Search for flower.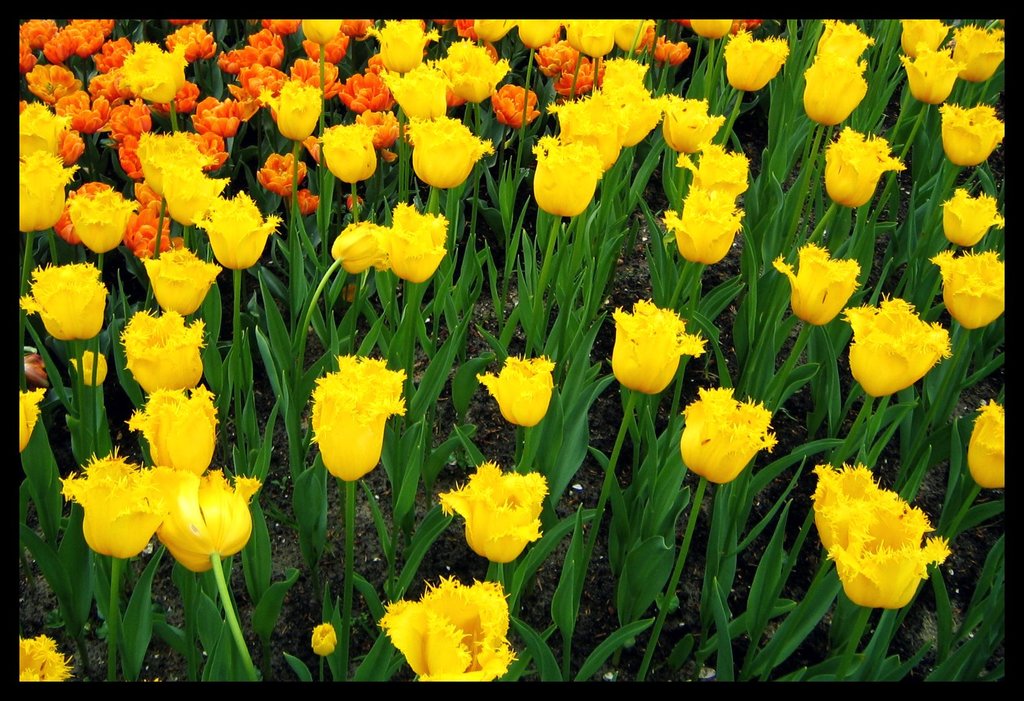
Found at bbox=(772, 241, 861, 324).
